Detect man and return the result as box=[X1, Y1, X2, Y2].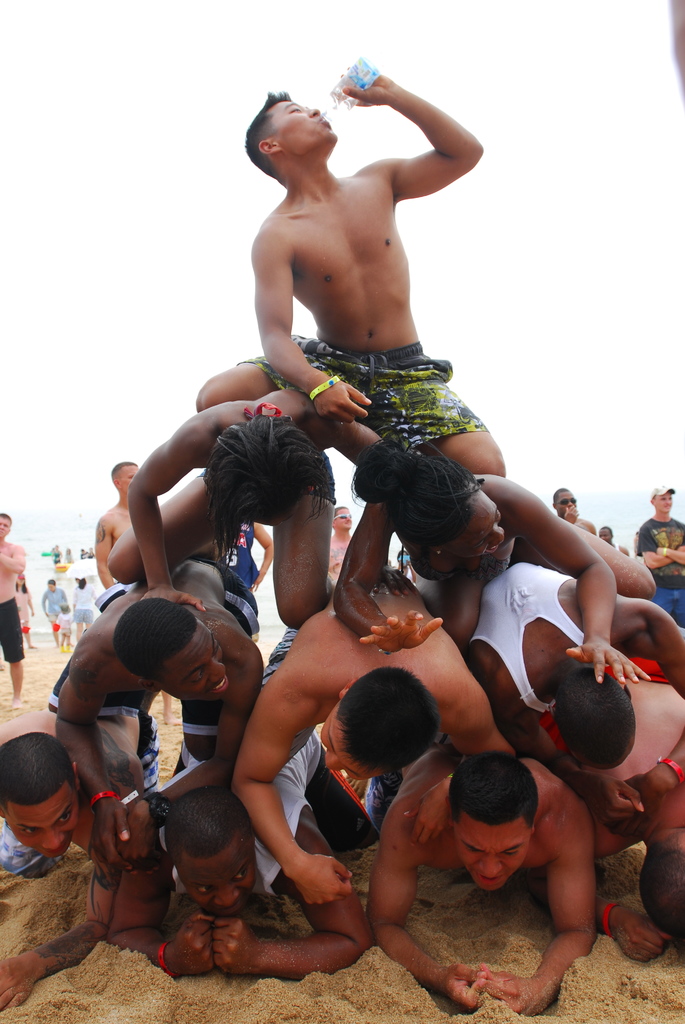
box=[98, 378, 382, 639].
